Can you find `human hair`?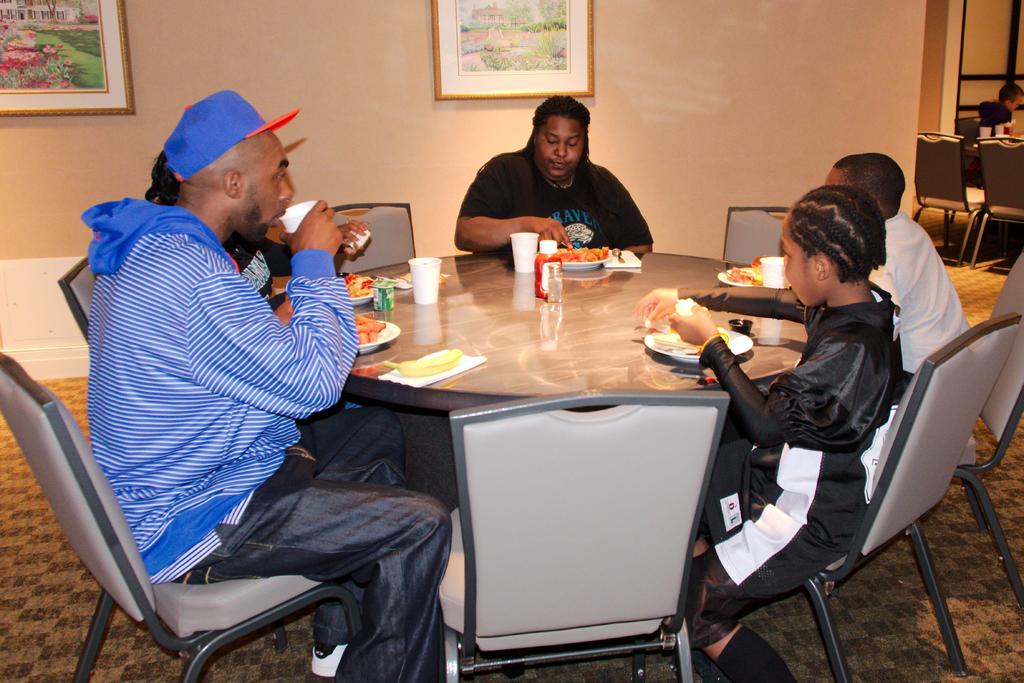
Yes, bounding box: 473, 95, 610, 211.
